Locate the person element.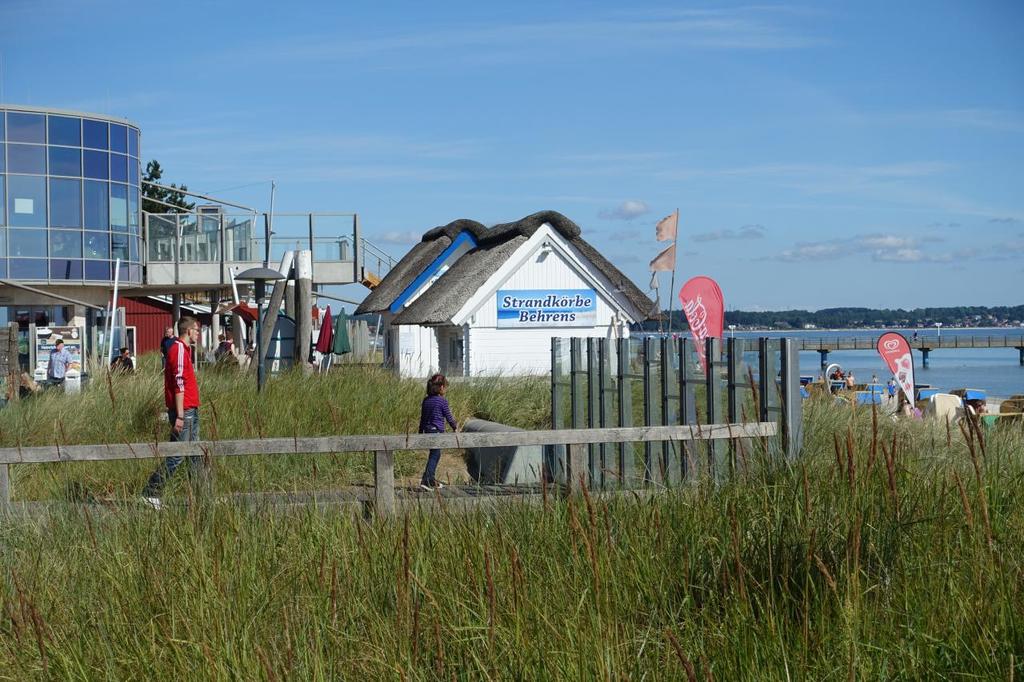
Element bbox: (x1=0, y1=369, x2=38, y2=409).
